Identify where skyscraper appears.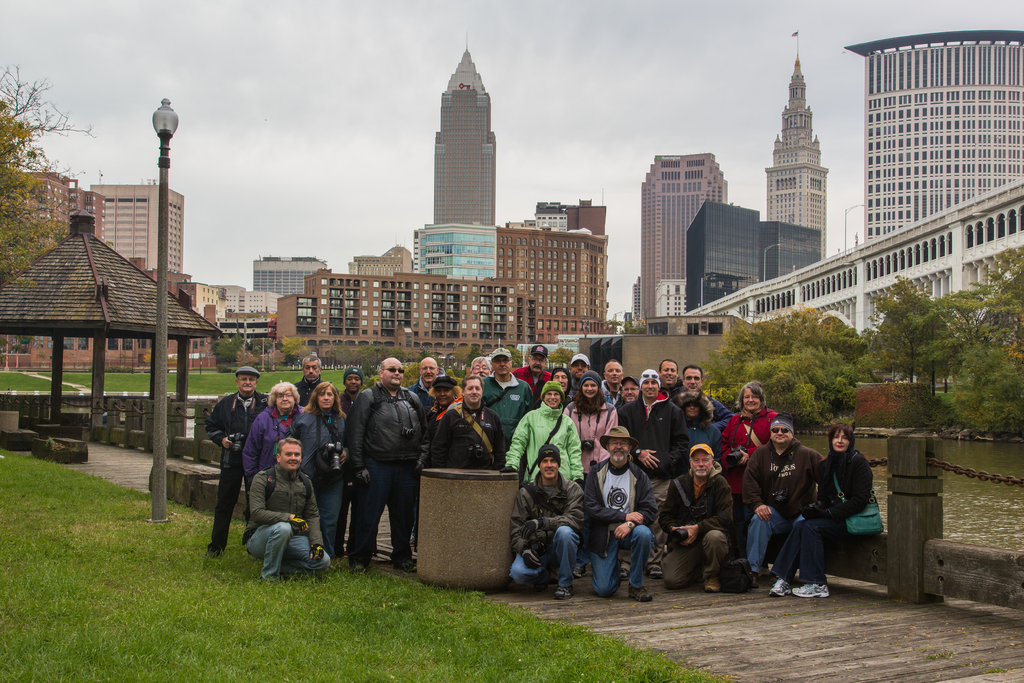
Appears at 761, 29, 829, 232.
